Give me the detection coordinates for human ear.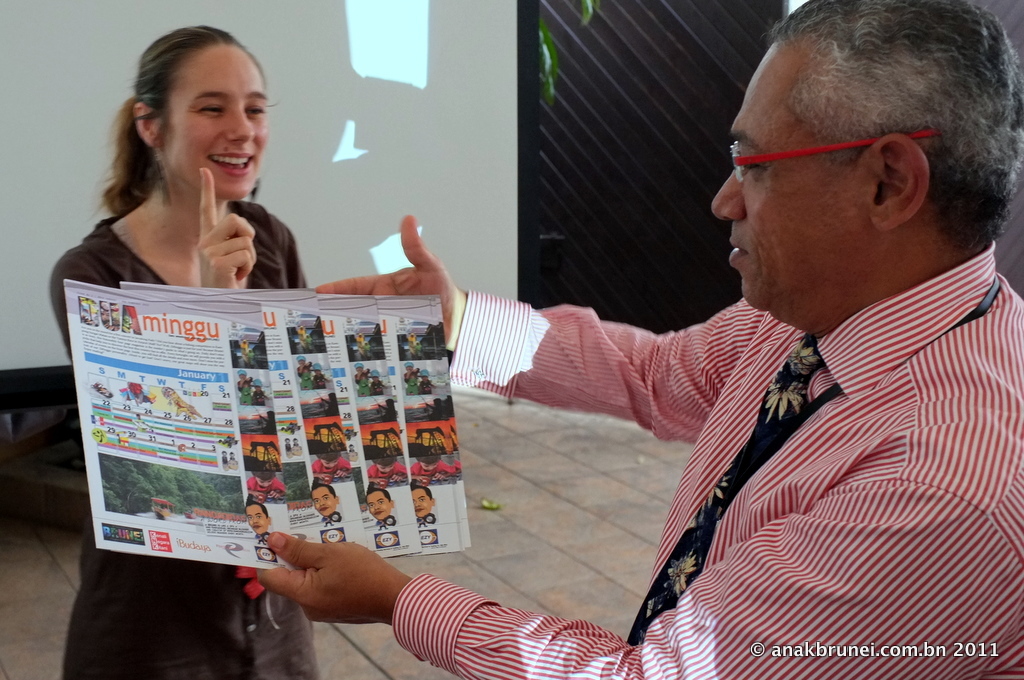
l=389, t=496, r=397, b=506.
